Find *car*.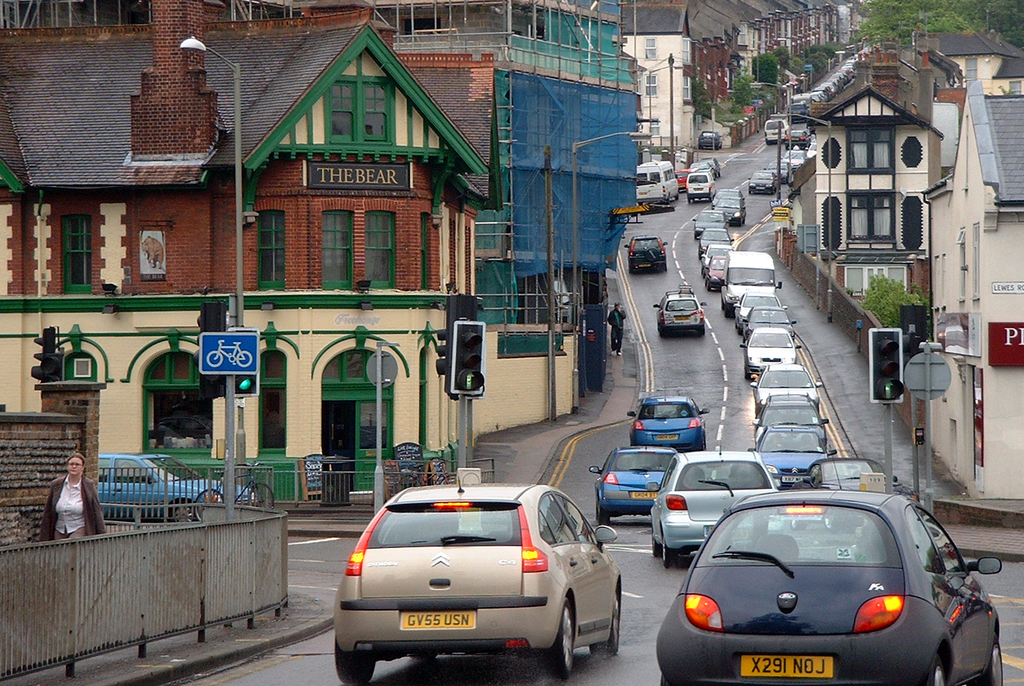
rect(698, 229, 739, 264).
